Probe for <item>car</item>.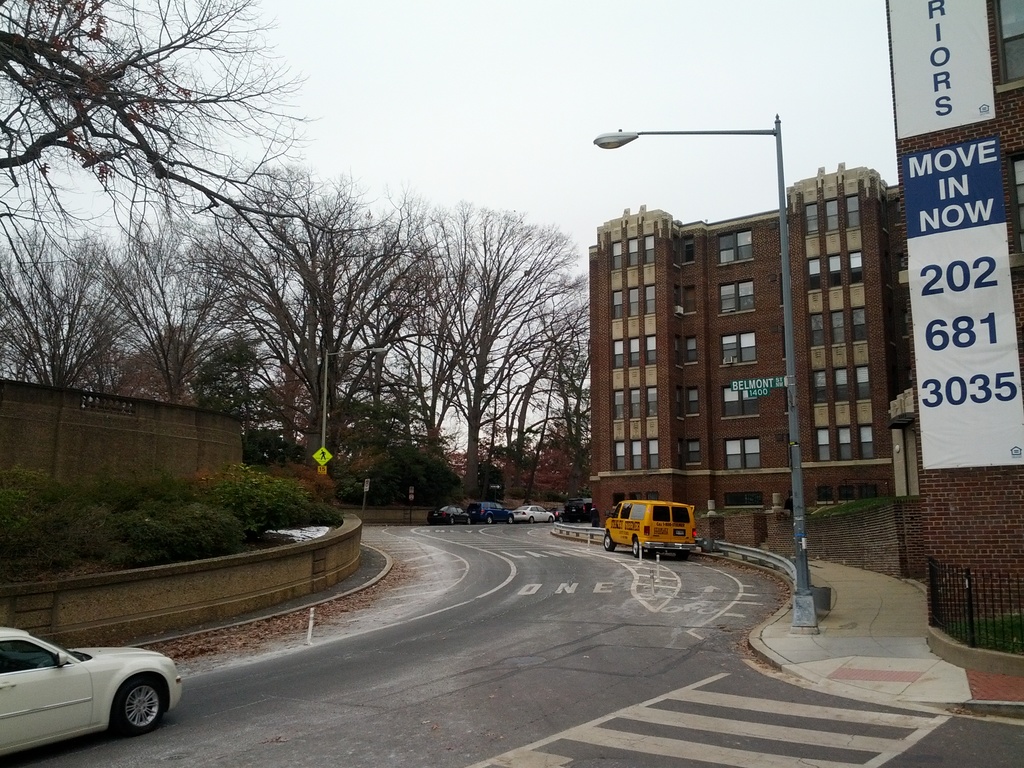
Probe result: rect(467, 500, 516, 524).
